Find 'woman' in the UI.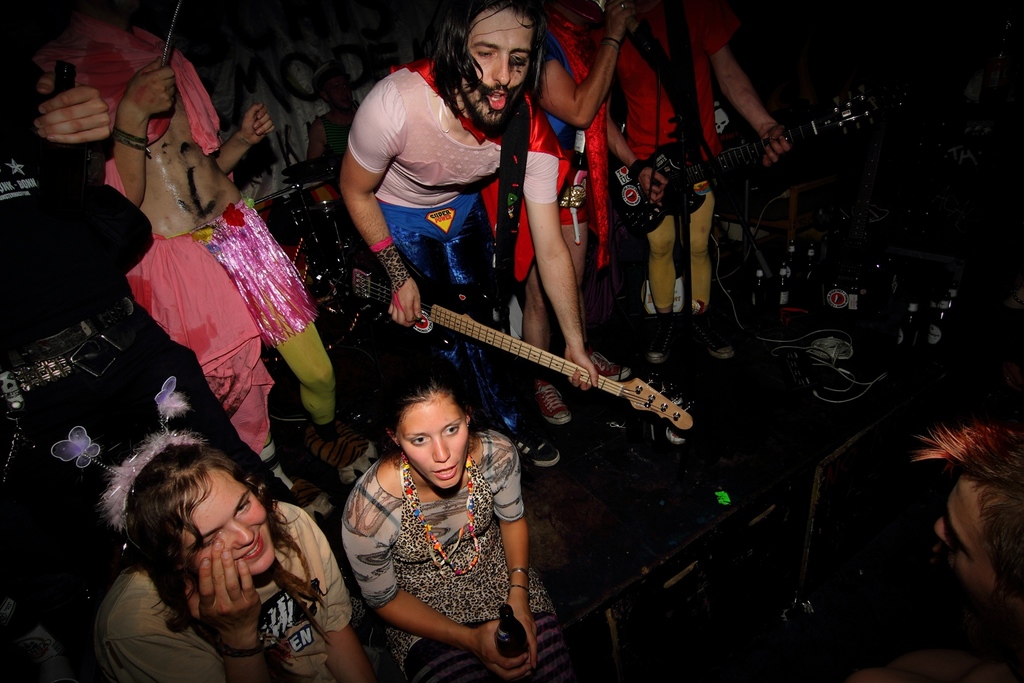
UI element at box(50, 380, 376, 682).
